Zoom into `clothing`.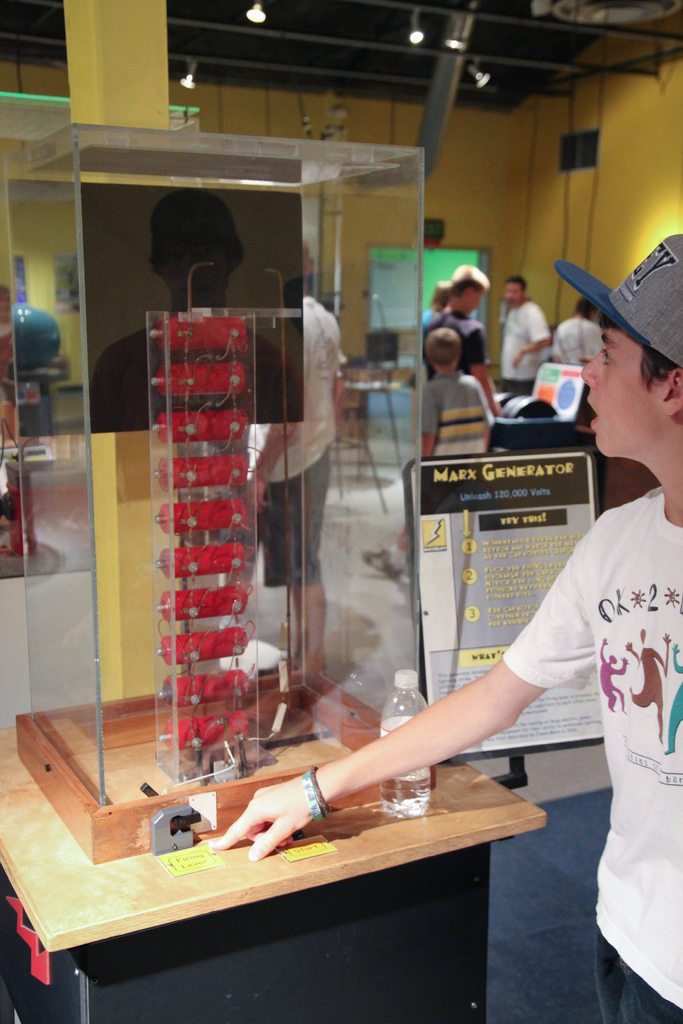
Zoom target: (left=422, top=367, right=496, bottom=465).
